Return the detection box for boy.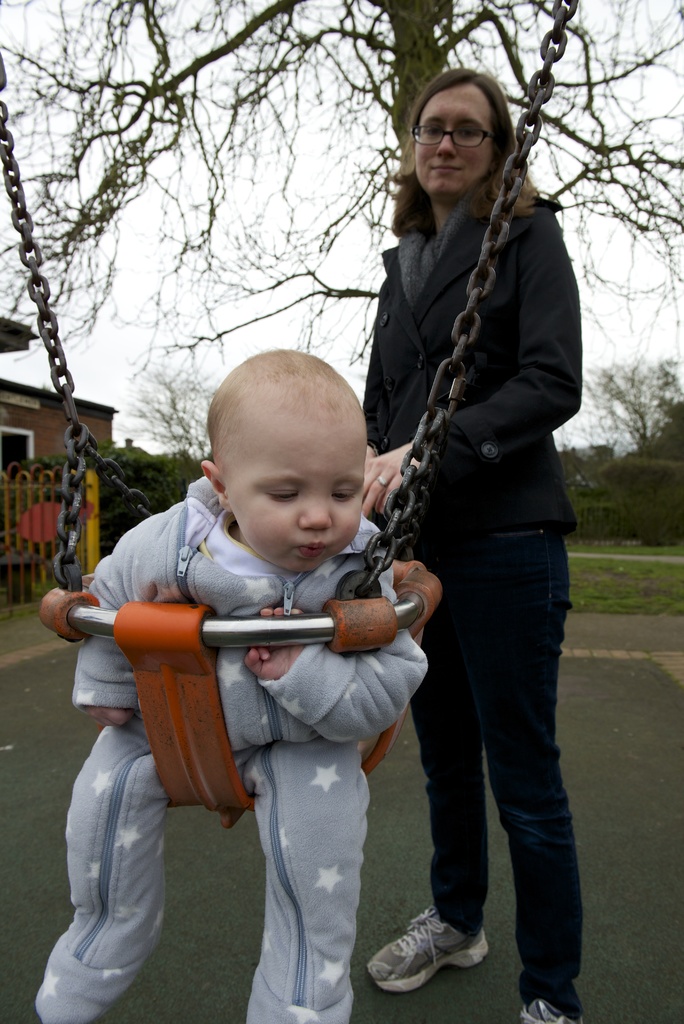
BBox(40, 345, 427, 1023).
